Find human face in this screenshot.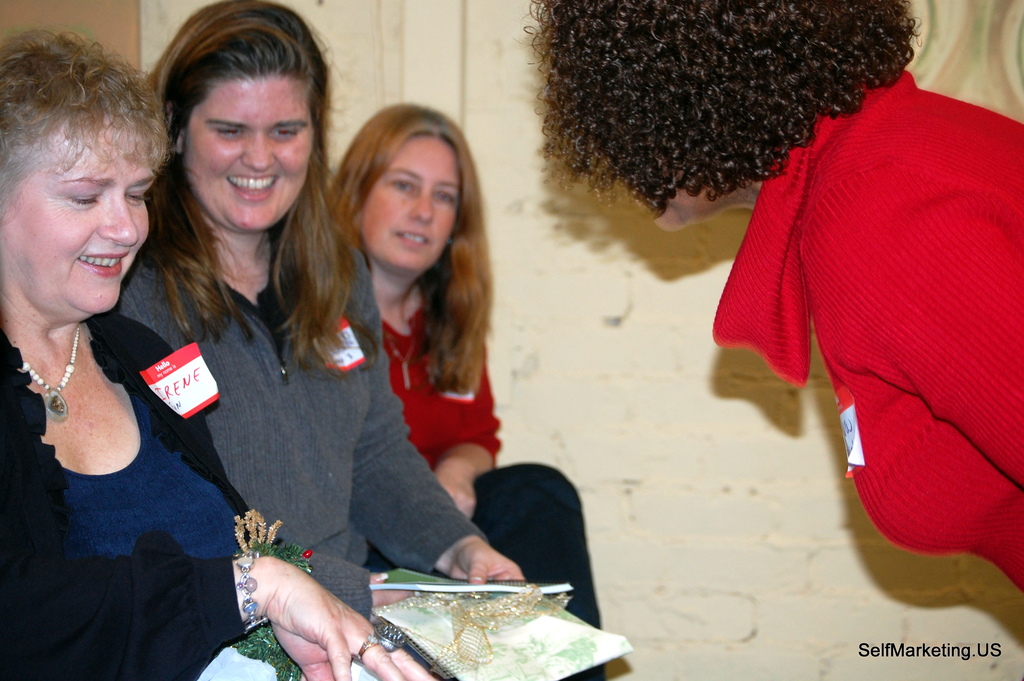
The bounding box for human face is region(364, 136, 460, 272).
